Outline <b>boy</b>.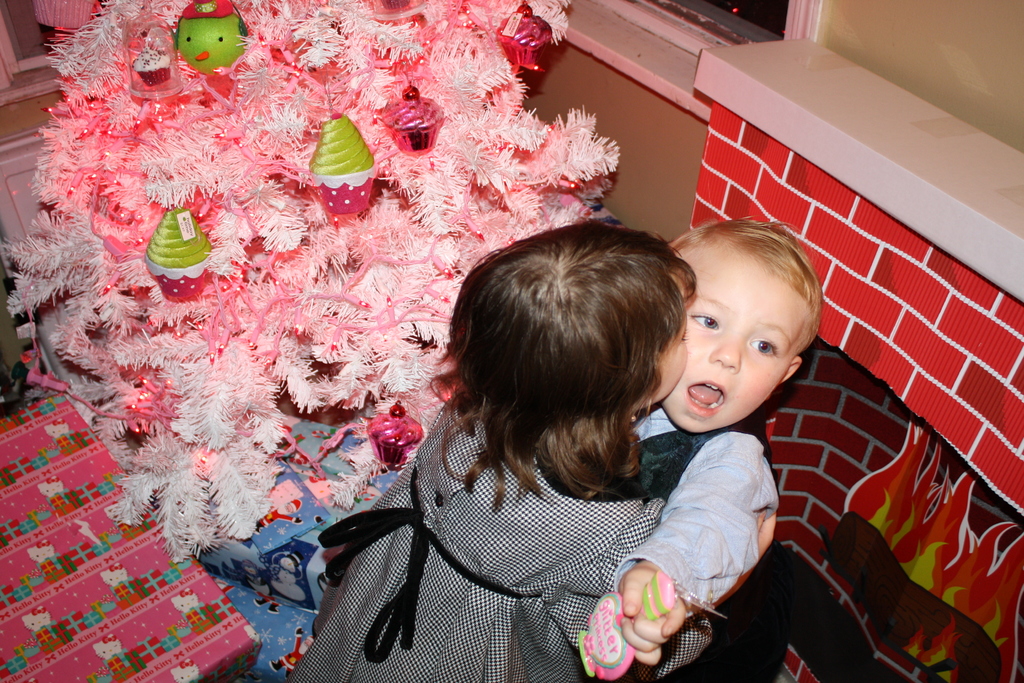
Outline: Rect(556, 196, 833, 682).
